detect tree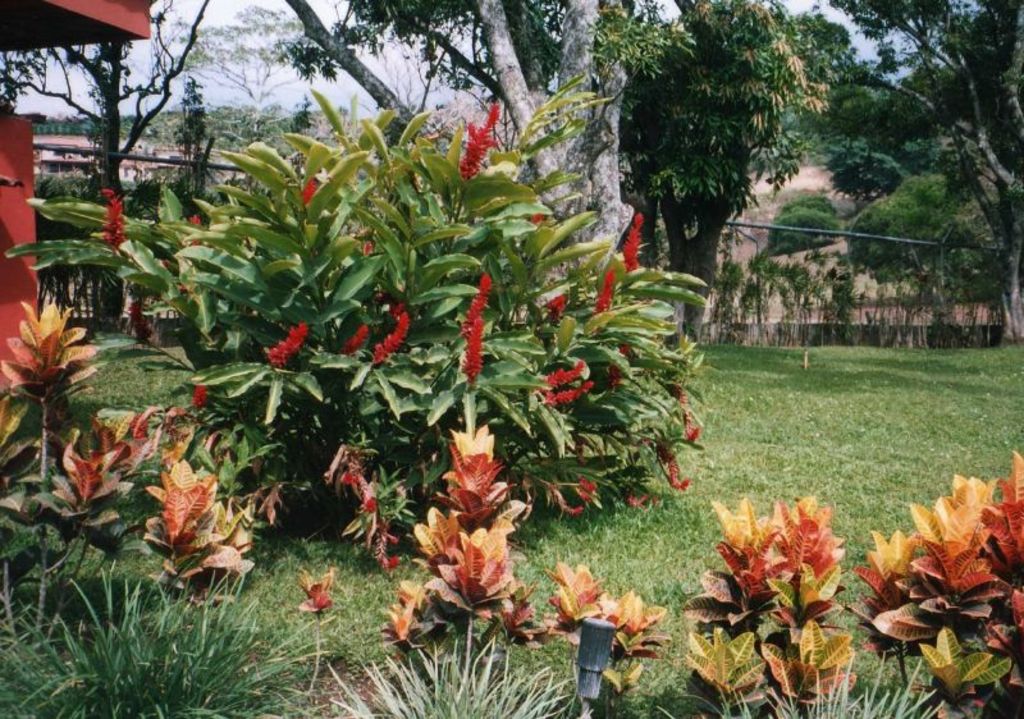
[791, 0, 1023, 352]
